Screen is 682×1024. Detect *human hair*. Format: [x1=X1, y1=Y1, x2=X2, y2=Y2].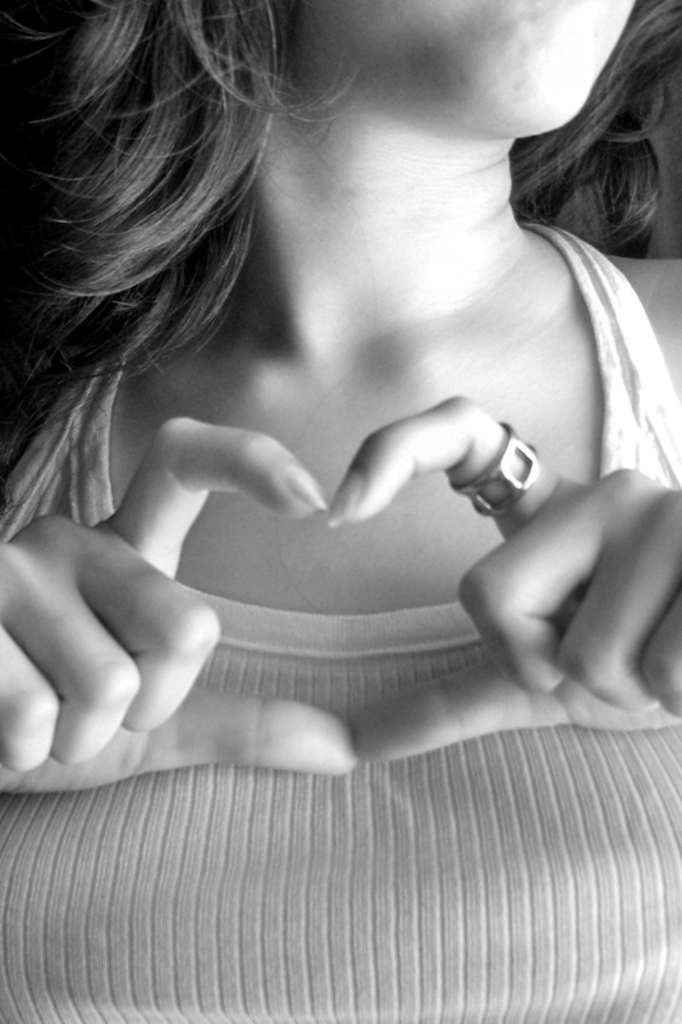
[x1=0, y1=0, x2=292, y2=408].
